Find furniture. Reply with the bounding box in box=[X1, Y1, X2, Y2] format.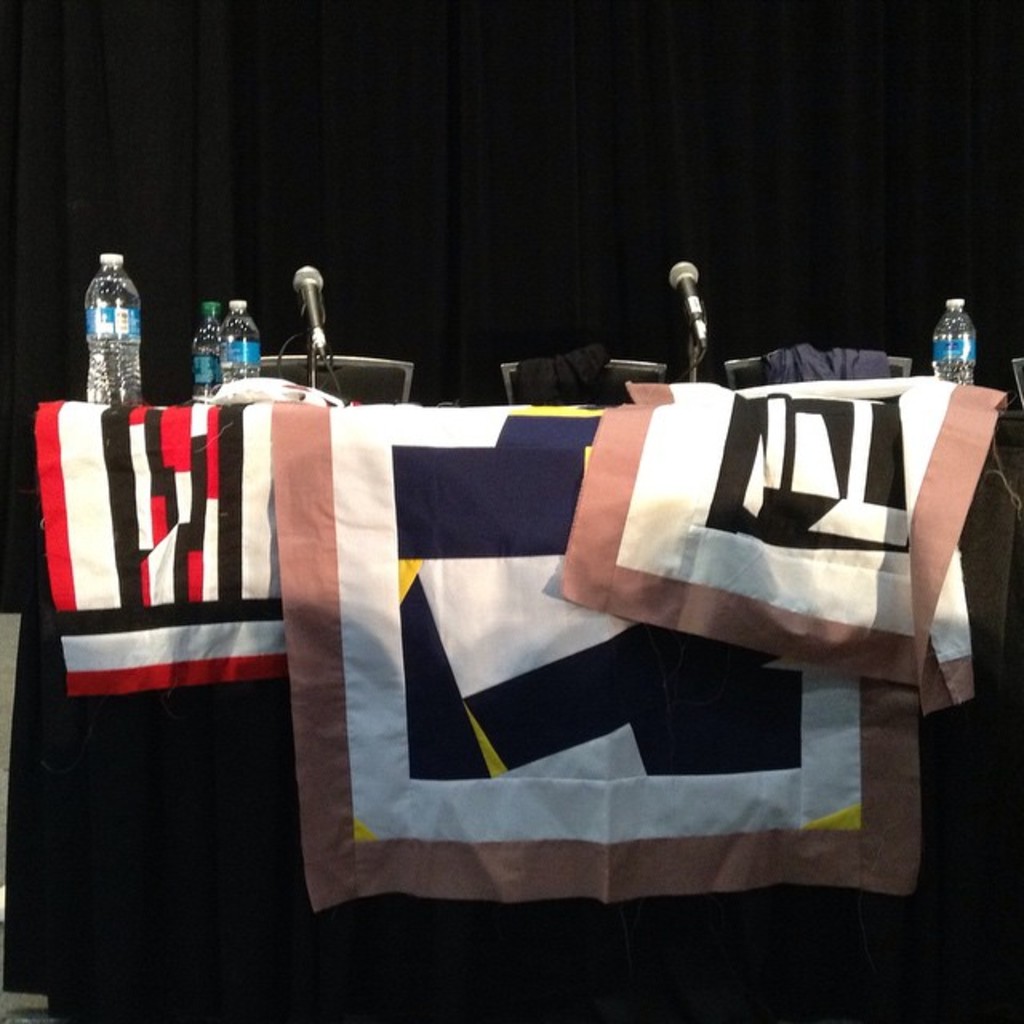
box=[499, 358, 667, 405].
